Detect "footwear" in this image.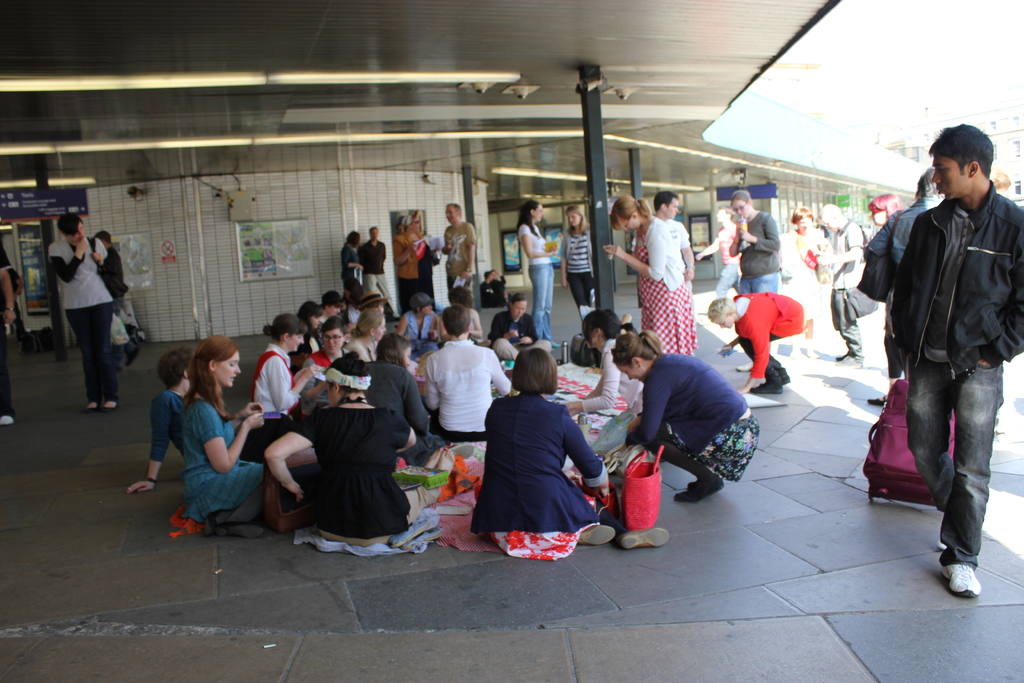
Detection: crop(410, 525, 445, 547).
